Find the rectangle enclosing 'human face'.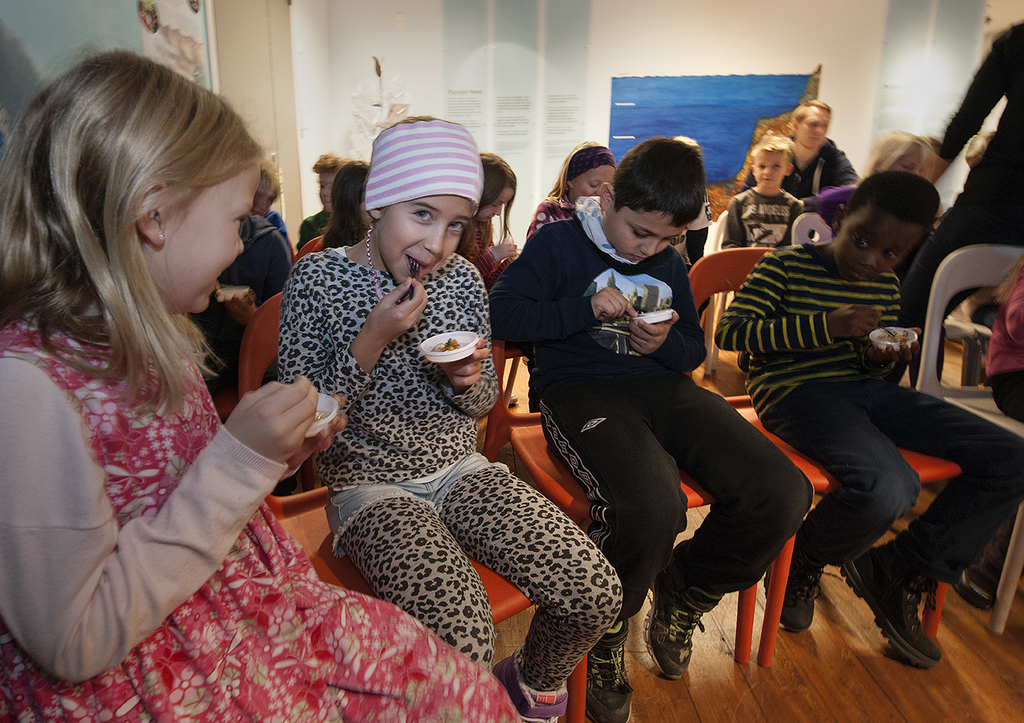
[572, 166, 616, 197].
